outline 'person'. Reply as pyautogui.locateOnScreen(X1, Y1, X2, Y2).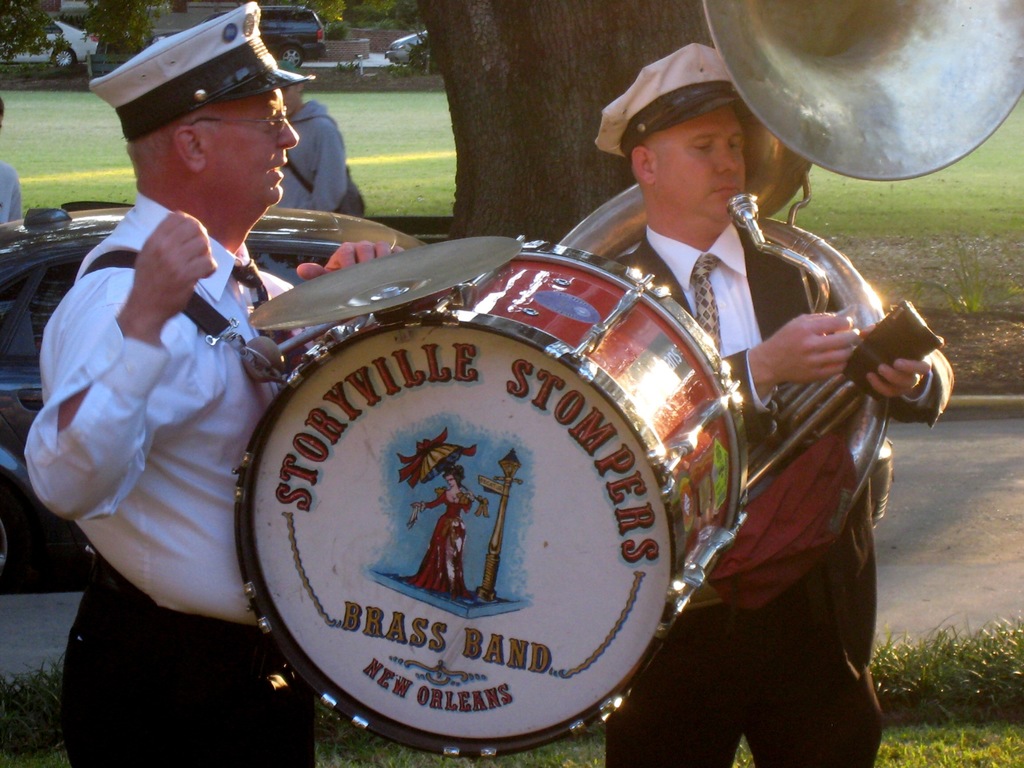
pyautogui.locateOnScreen(399, 466, 476, 597).
